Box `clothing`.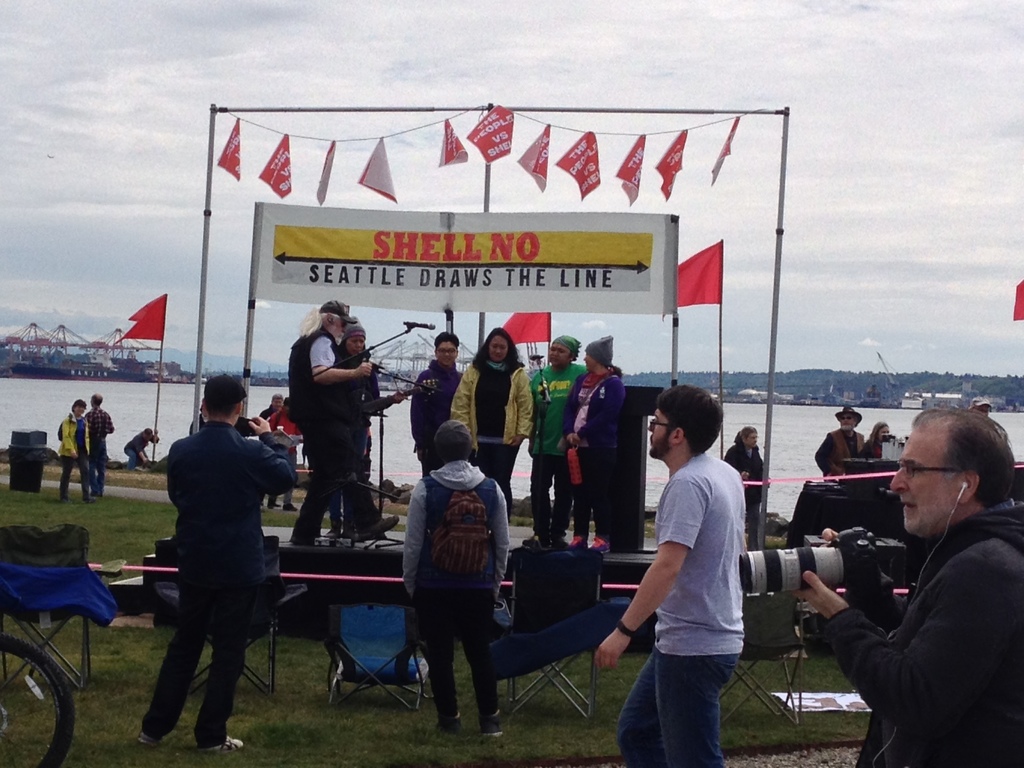
(285,324,364,550).
